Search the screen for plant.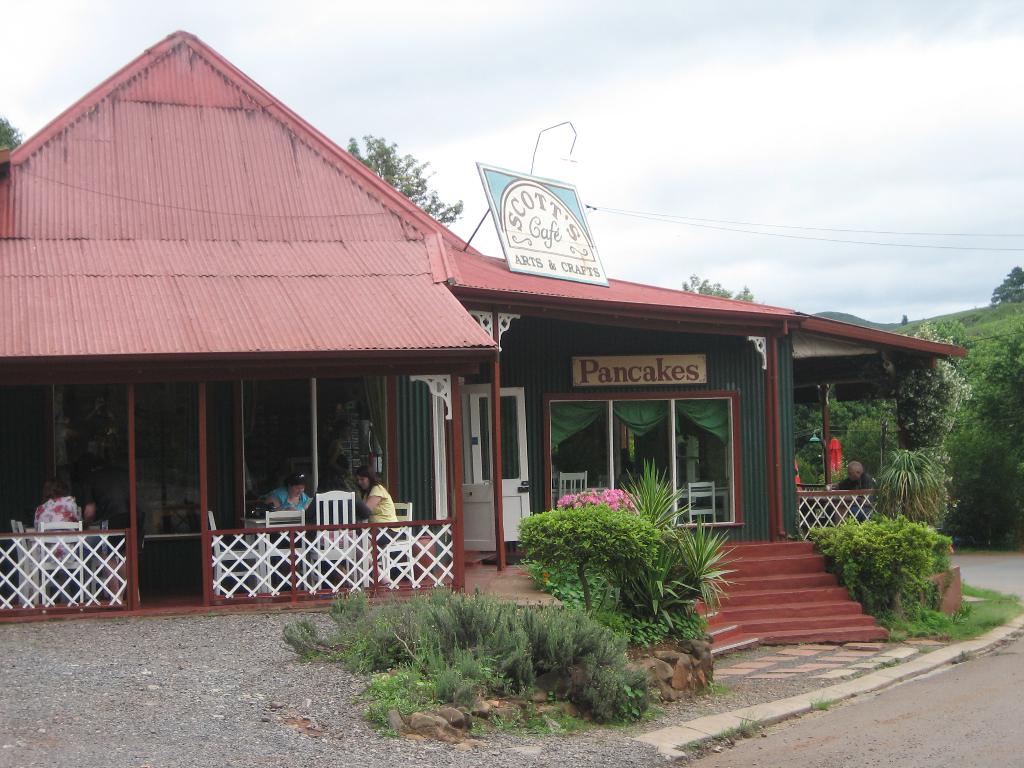
Found at 812:692:833:715.
